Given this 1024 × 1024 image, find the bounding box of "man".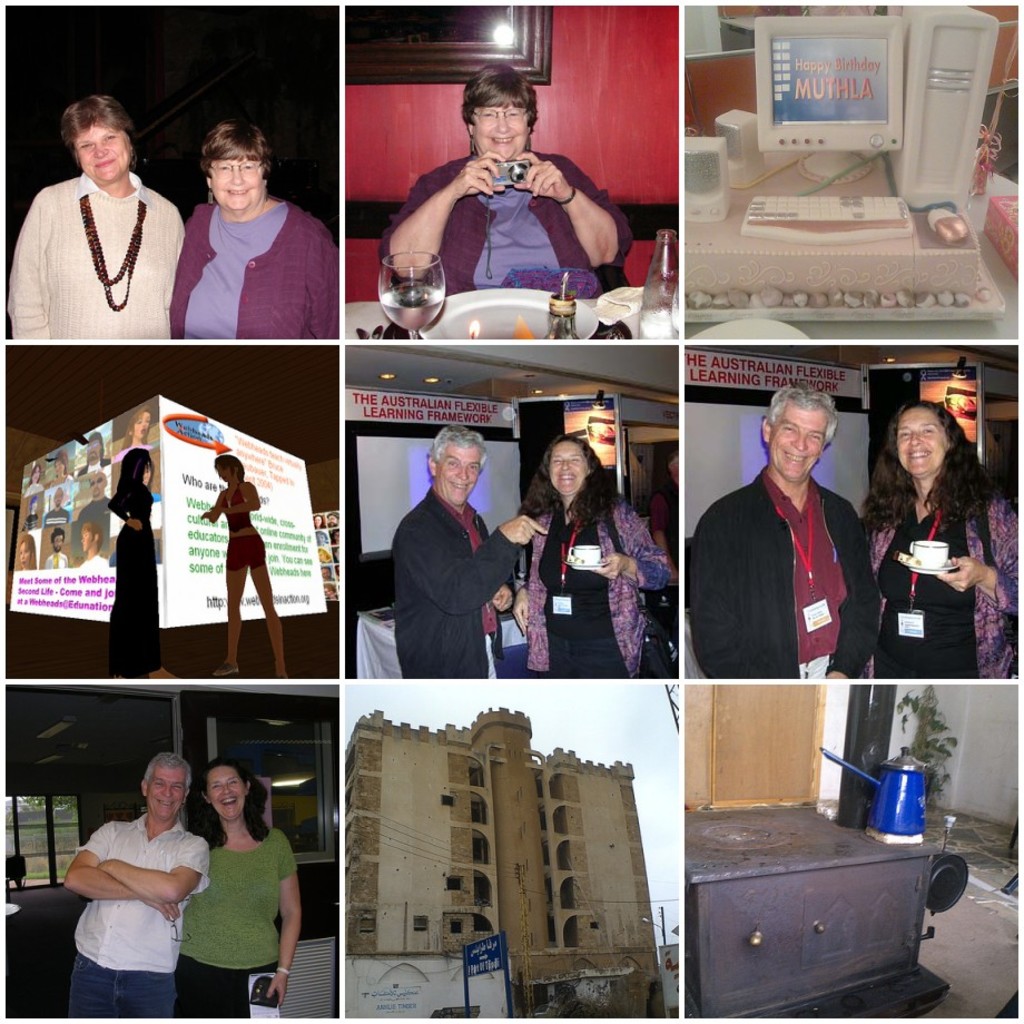
[78,522,109,567].
